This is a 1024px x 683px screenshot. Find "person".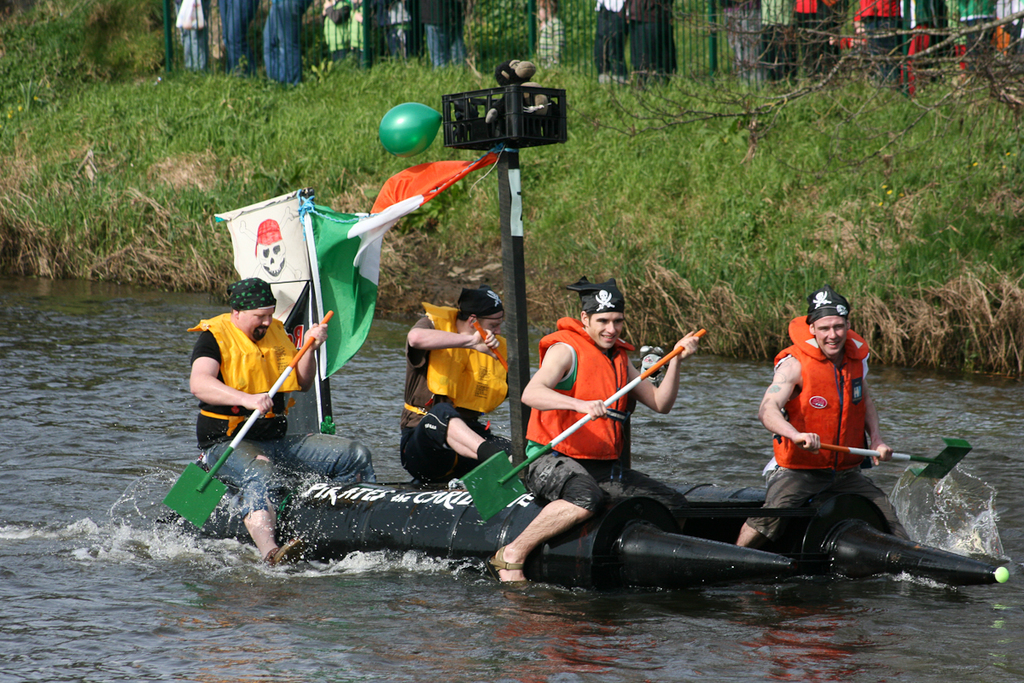
Bounding box: rect(400, 282, 514, 487).
